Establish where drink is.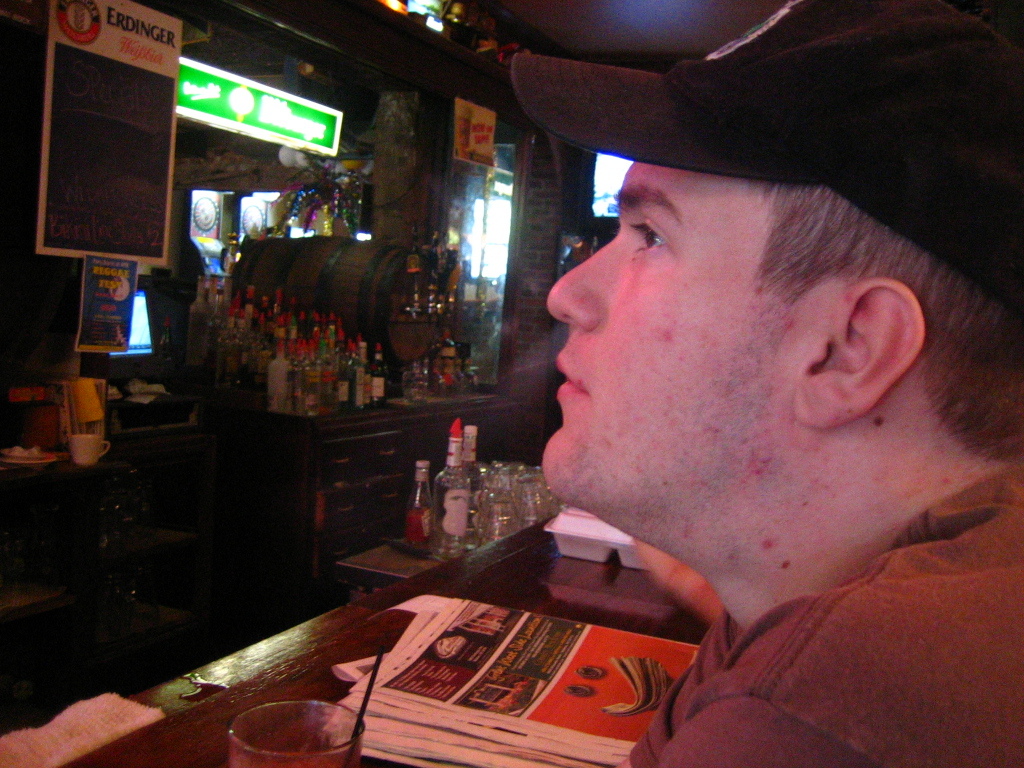
Established at 287/362/300/410.
